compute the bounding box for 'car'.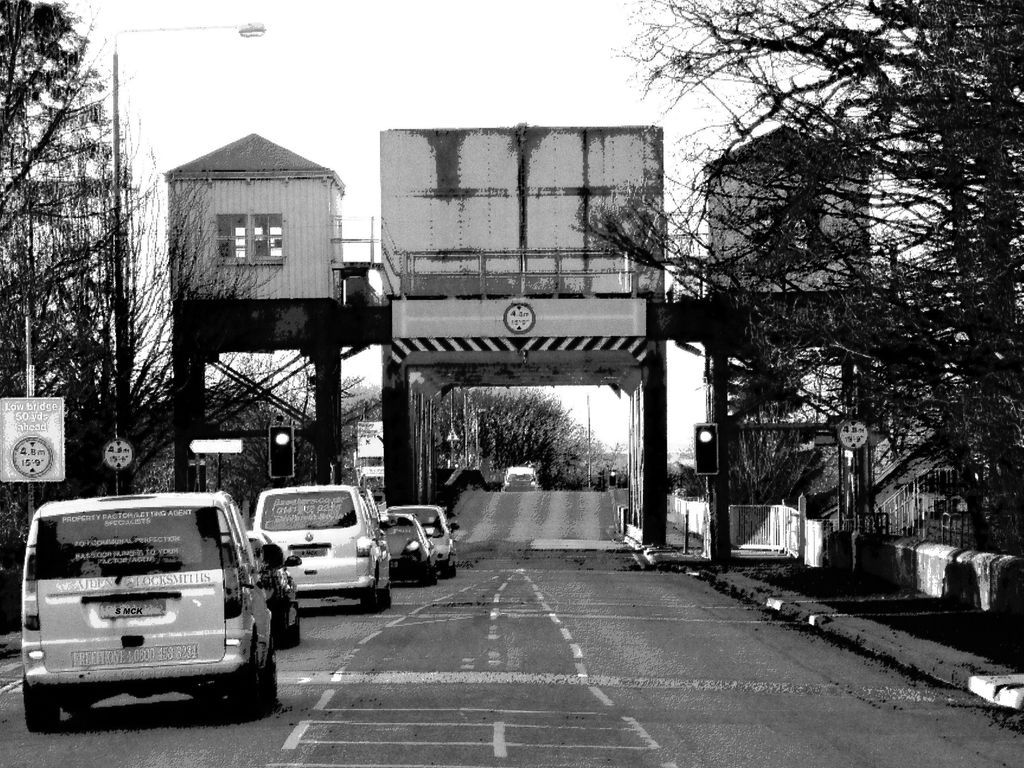
<box>252,479,394,609</box>.
